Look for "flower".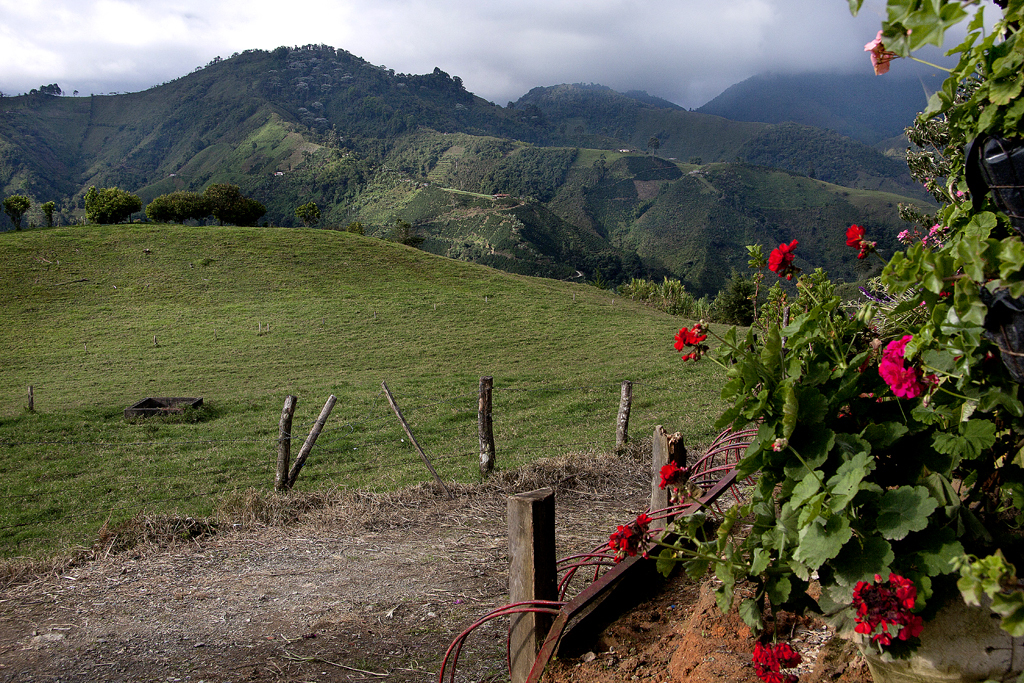
Found: <bbox>653, 454, 692, 493</bbox>.
